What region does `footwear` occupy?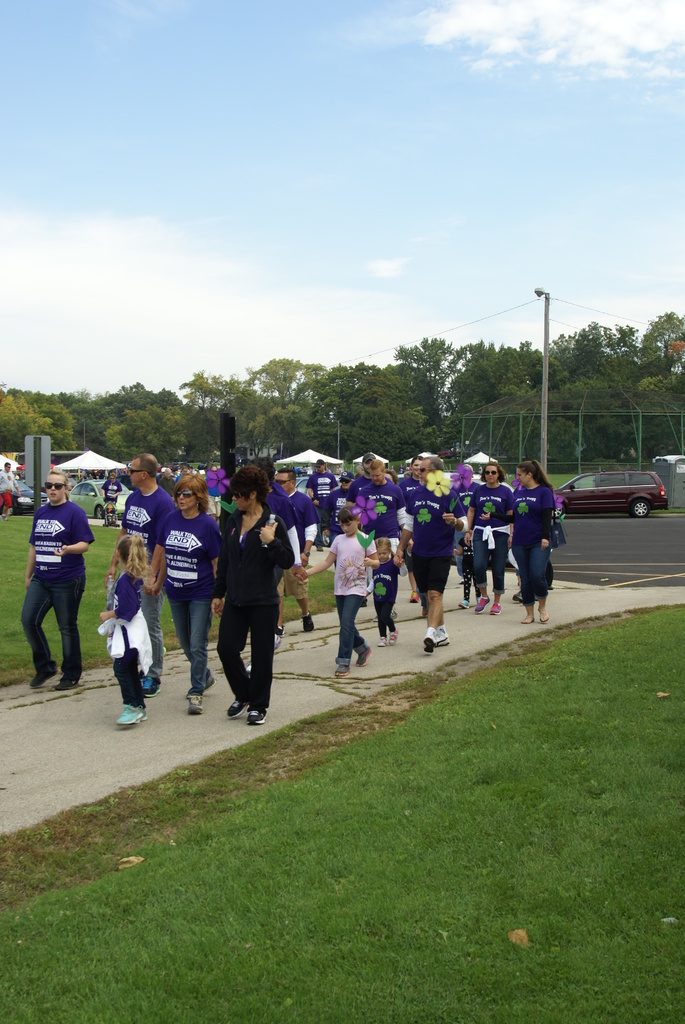
119:706:143:729.
